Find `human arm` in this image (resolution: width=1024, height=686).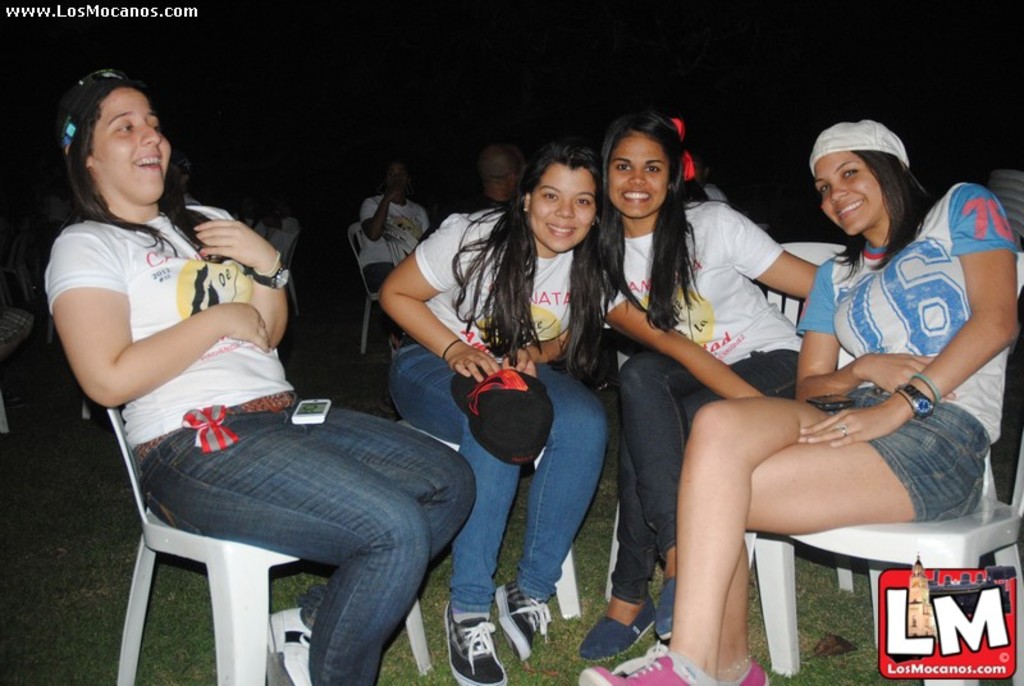
region(383, 216, 507, 380).
